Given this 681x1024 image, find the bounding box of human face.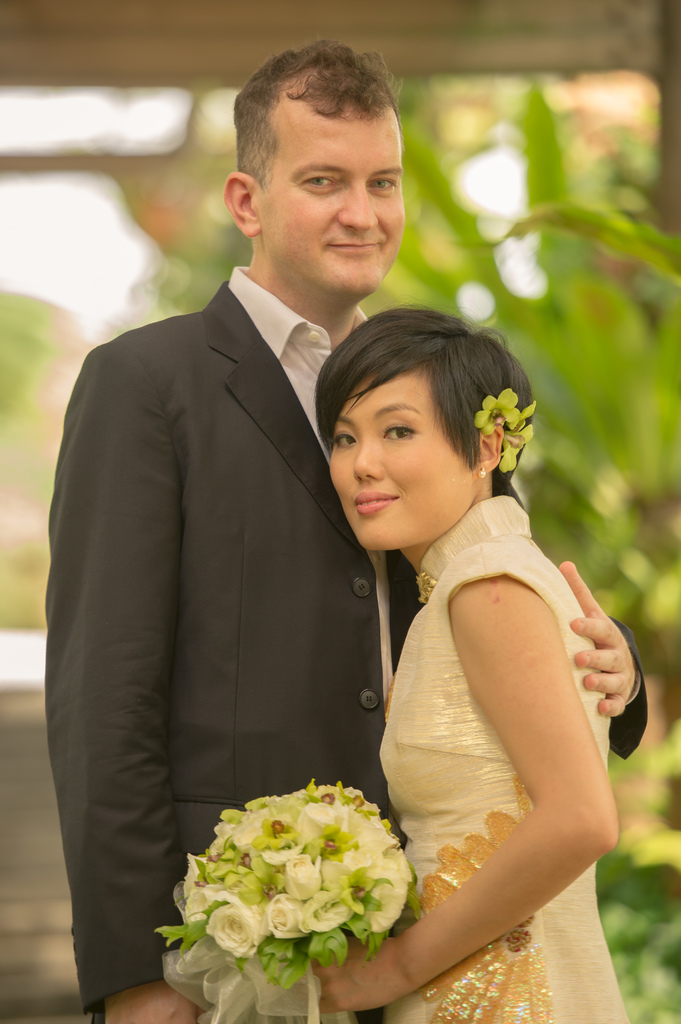
<region>330, 373, 476, 557</region>.
